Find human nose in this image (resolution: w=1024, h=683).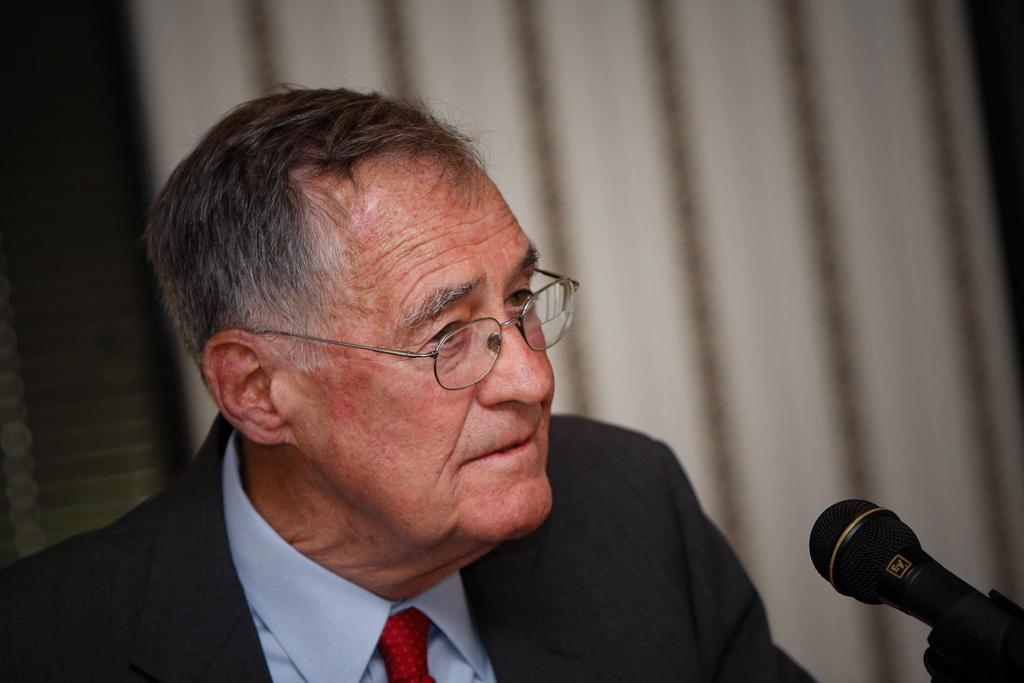
pyautogui.locateOnScreen(474, 308, 552, 404).
